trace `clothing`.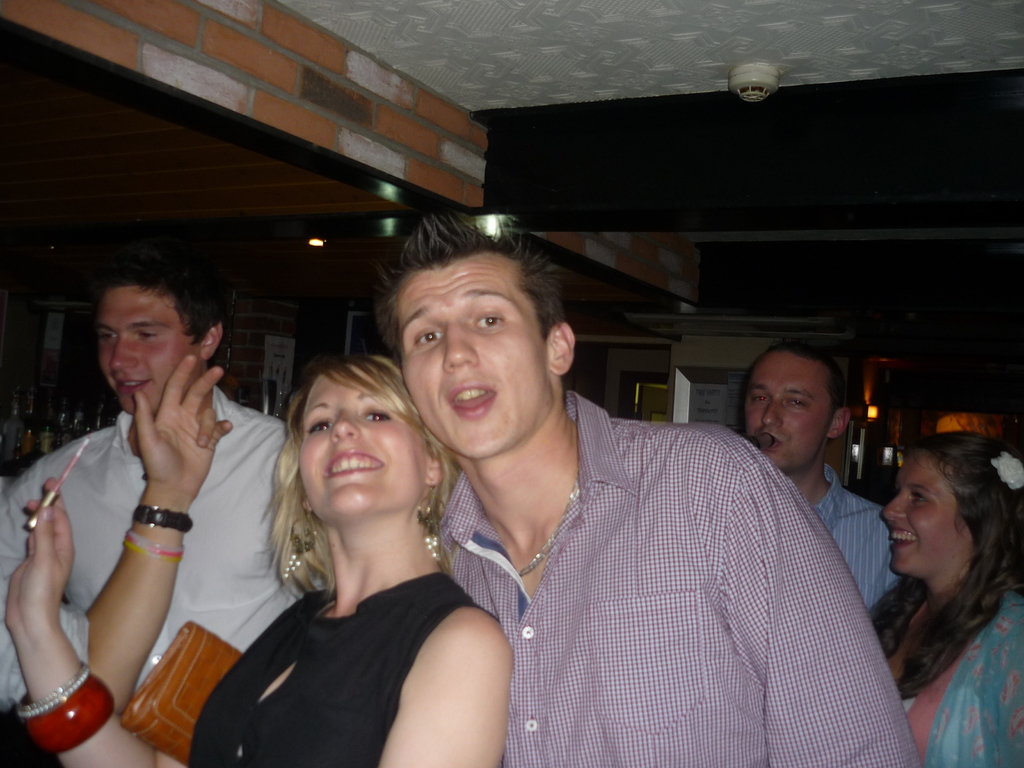
Traced to <bbox>895, 594, 1023, 767</bbox>.
